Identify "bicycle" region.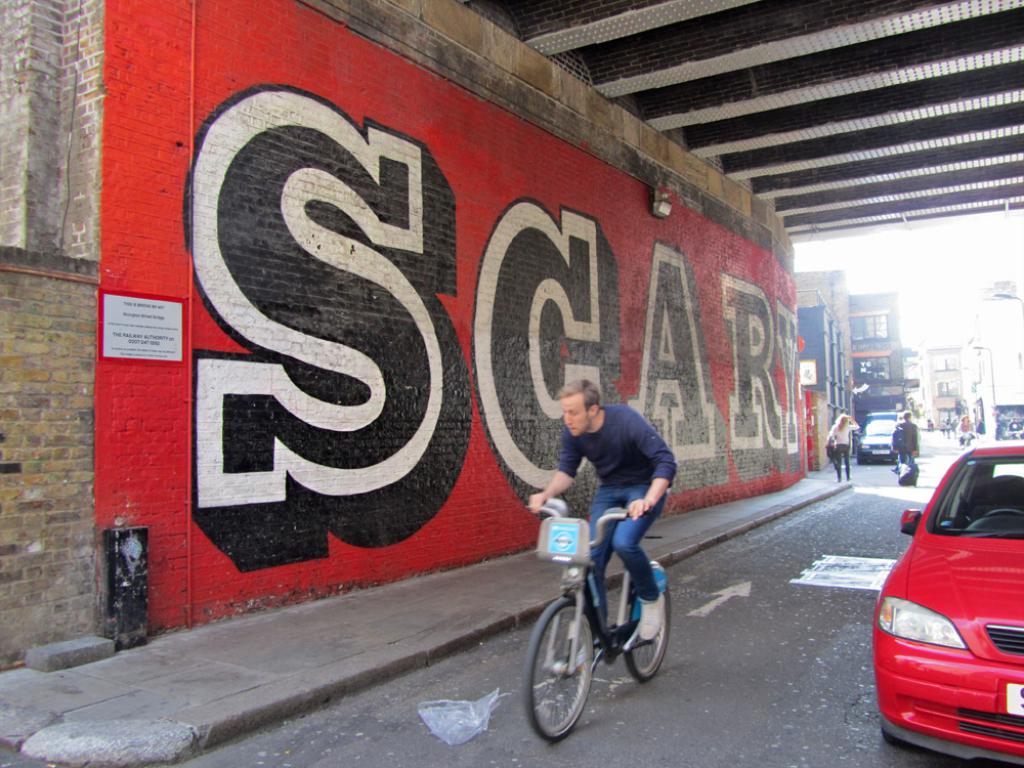
Region: bbox=(513, 474, 682, 739).
